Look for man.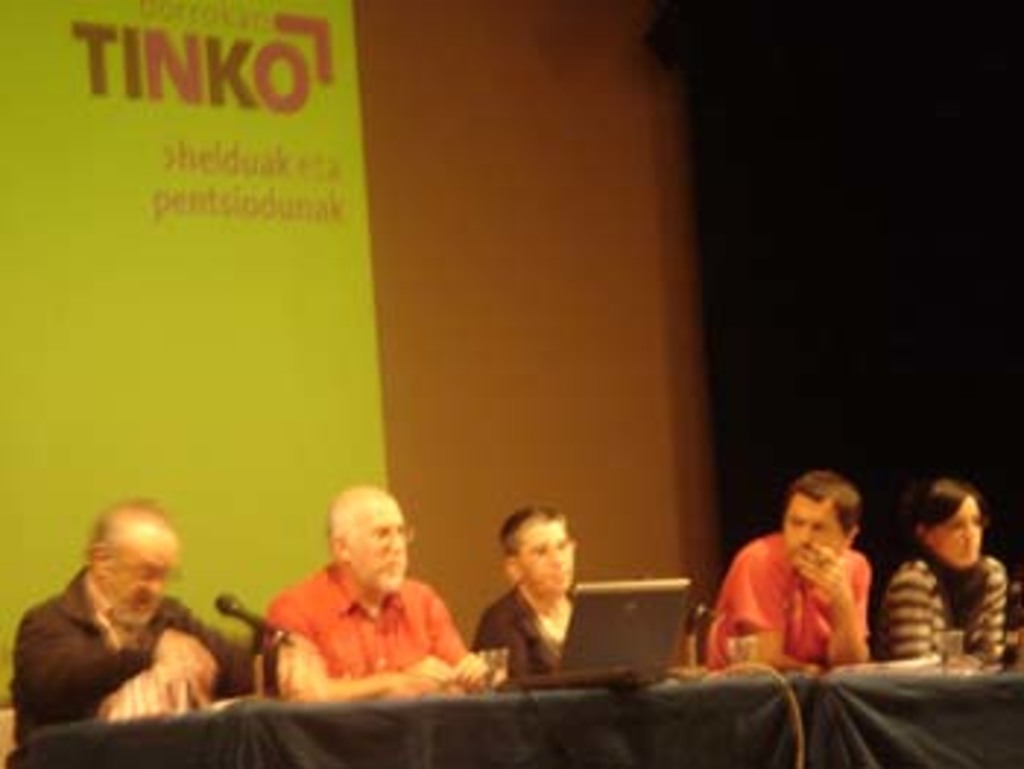
Found: {"left": 263, "top": 482, "right": 486, "bottom": 705}.
